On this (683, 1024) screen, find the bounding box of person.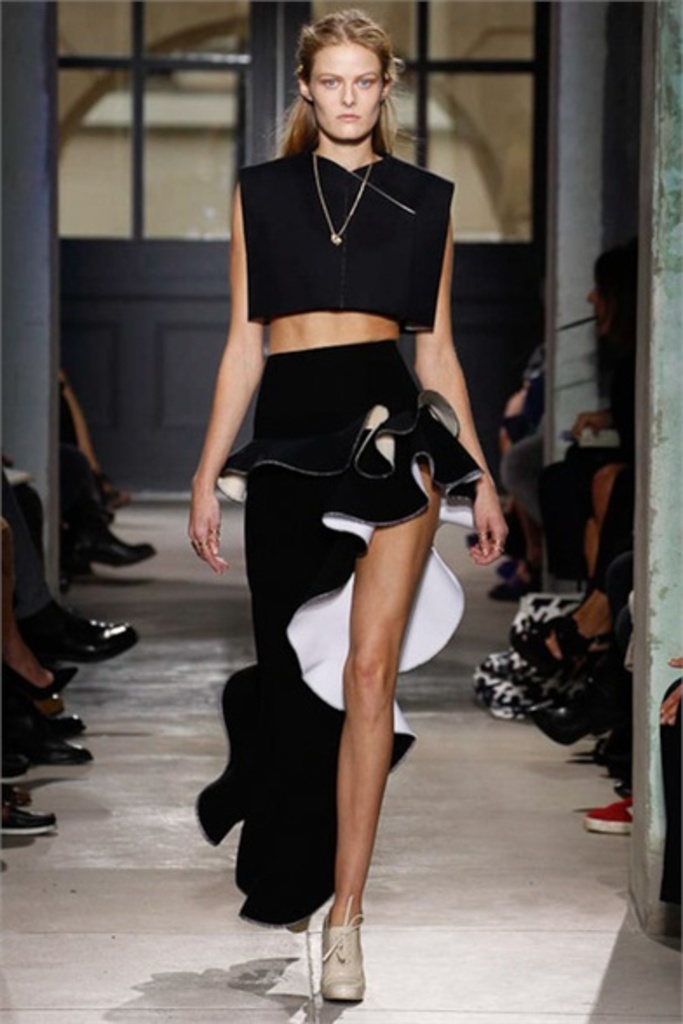
Bounding box: <bbox>176, 10, 512, 973</bbox>.
